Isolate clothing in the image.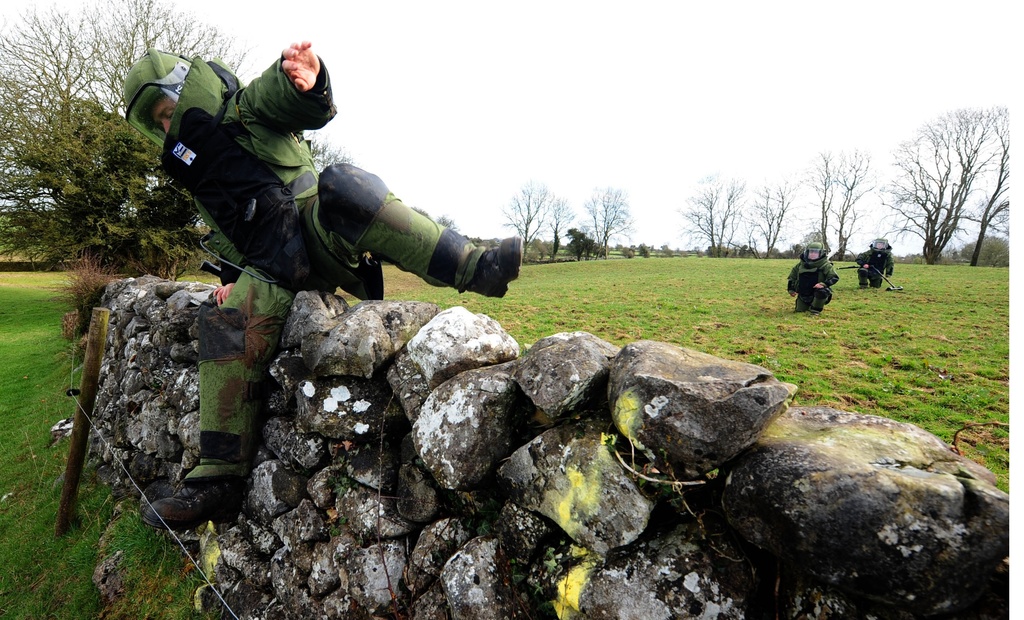
Isolated region: pyautogui.locateOnScreen(858, 232, 896, 288).
